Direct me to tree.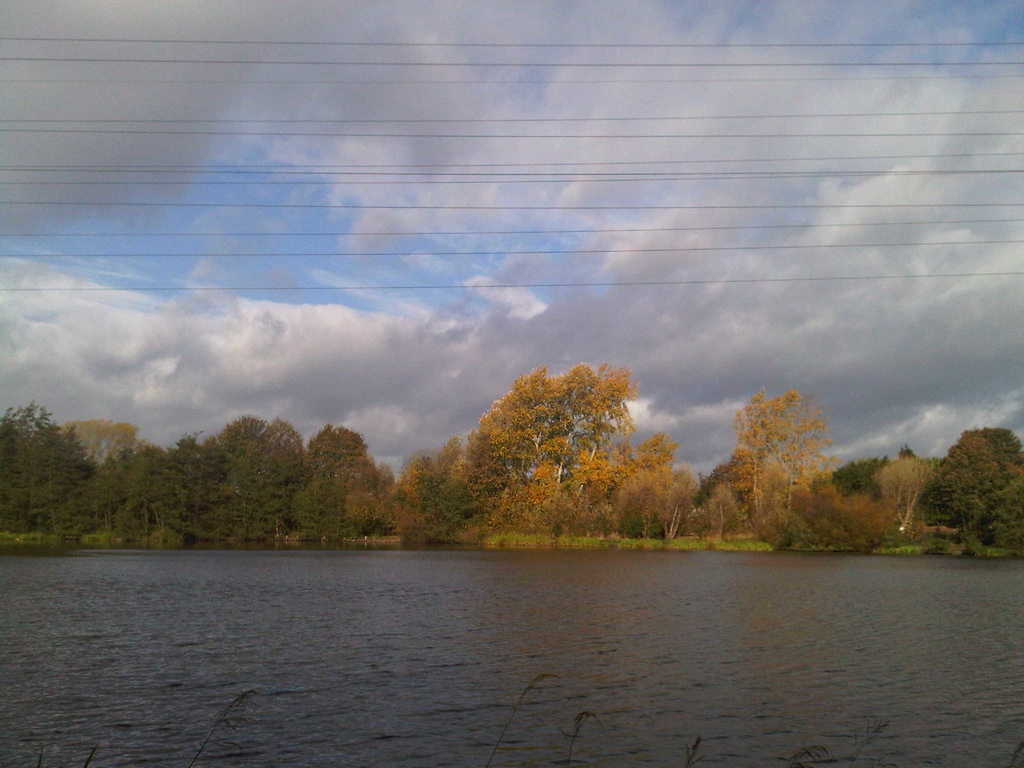
Direction: (730,369,842,501).
